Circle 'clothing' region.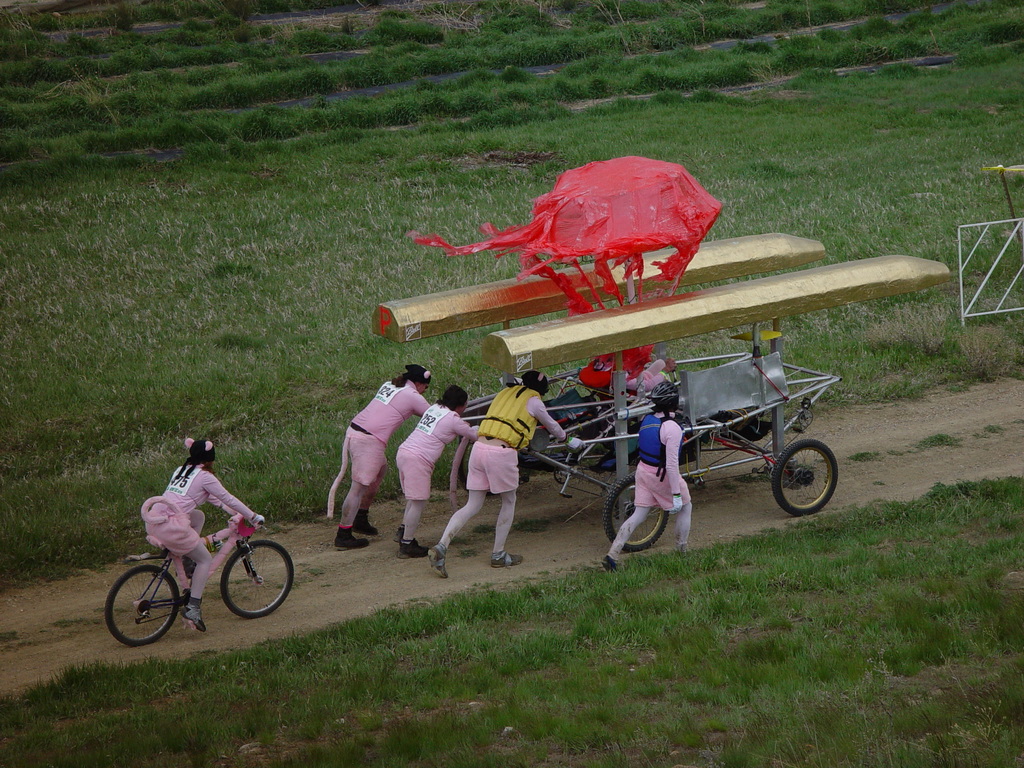
Region: 394 394 486 505.
